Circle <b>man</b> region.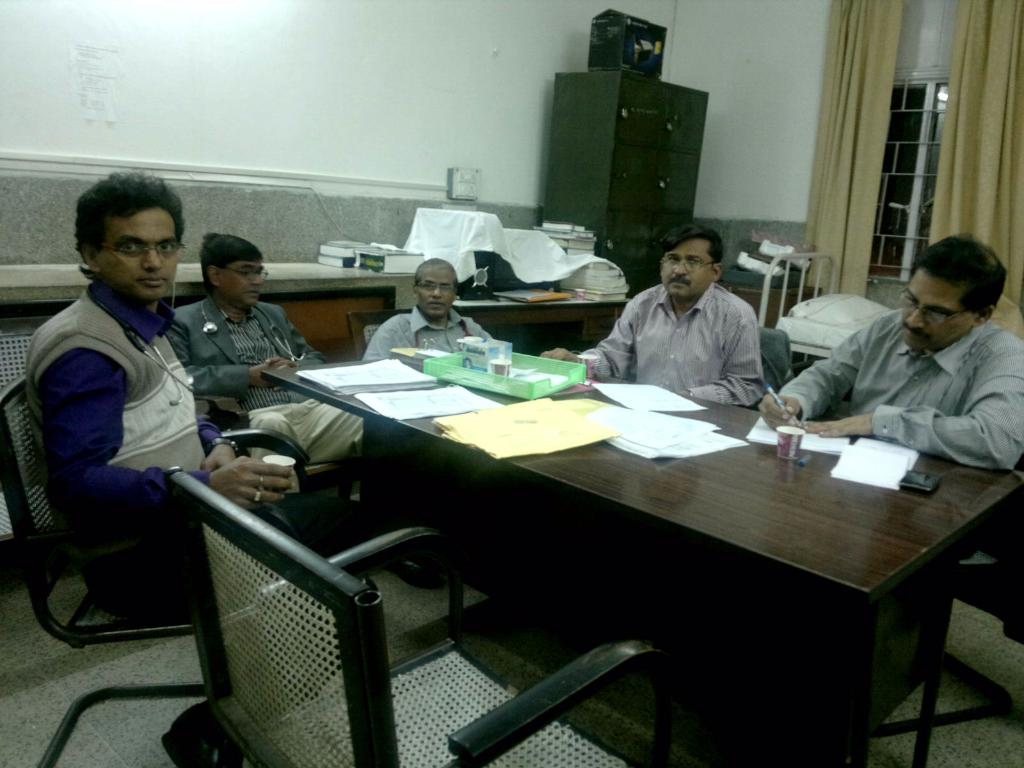
Region: select_region(590, 226, 791, 407).
